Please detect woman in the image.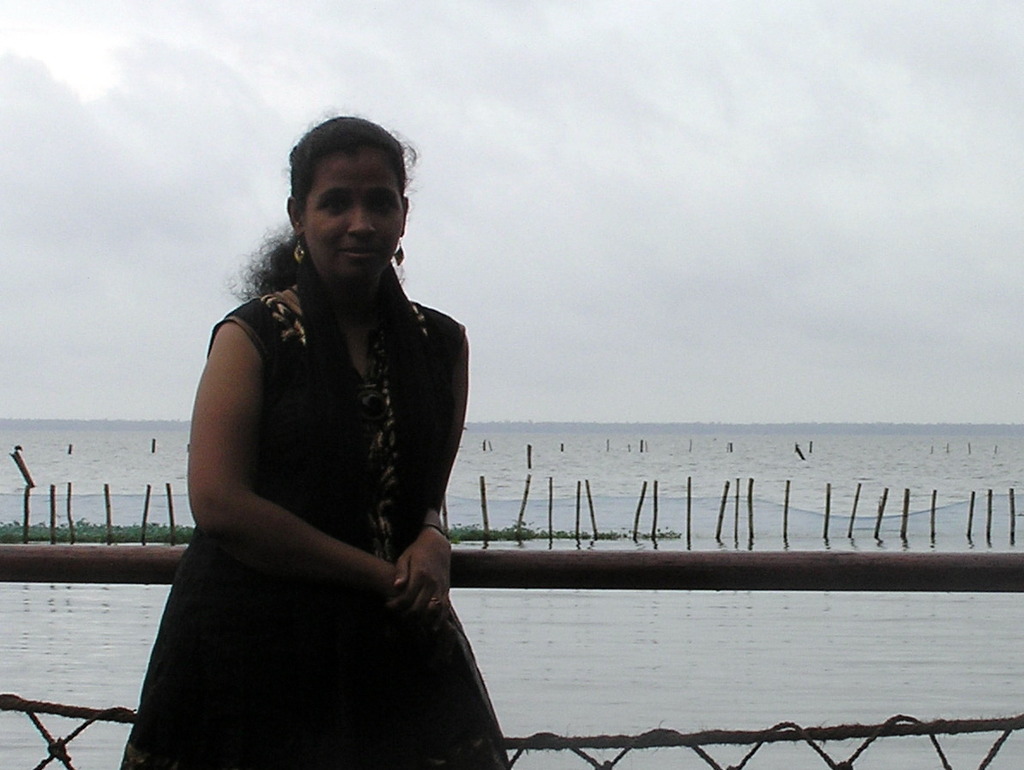
(146, 112, 499, 769).
